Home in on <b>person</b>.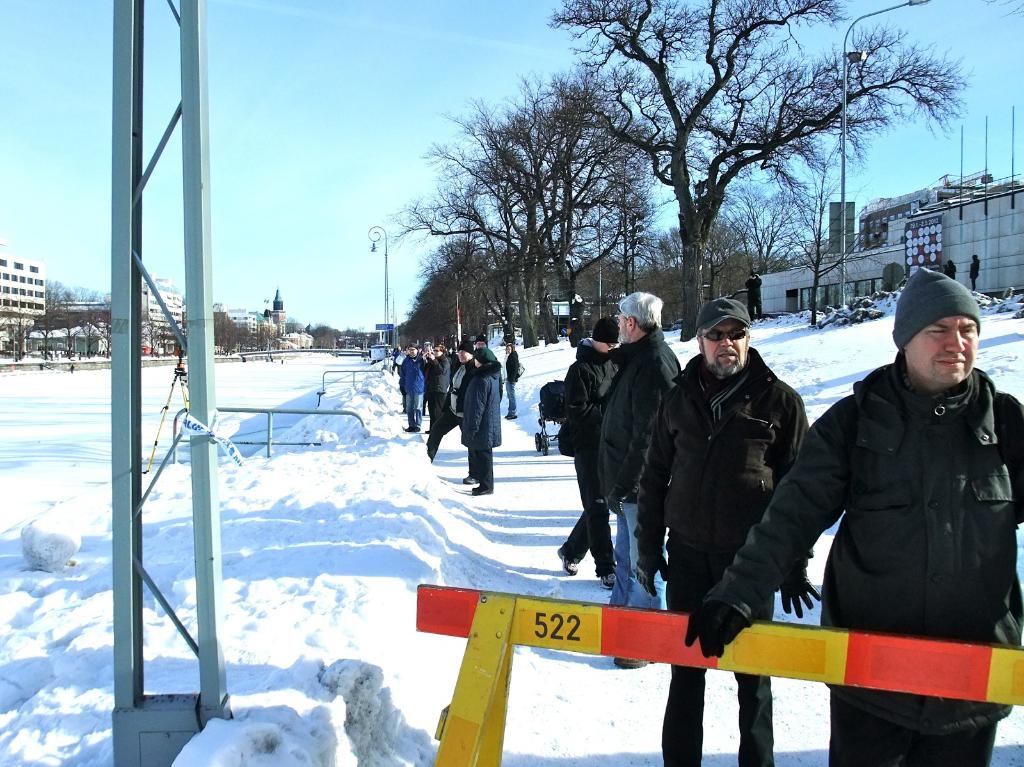
Homed in at l=636, t=295, r=822, b=764.
